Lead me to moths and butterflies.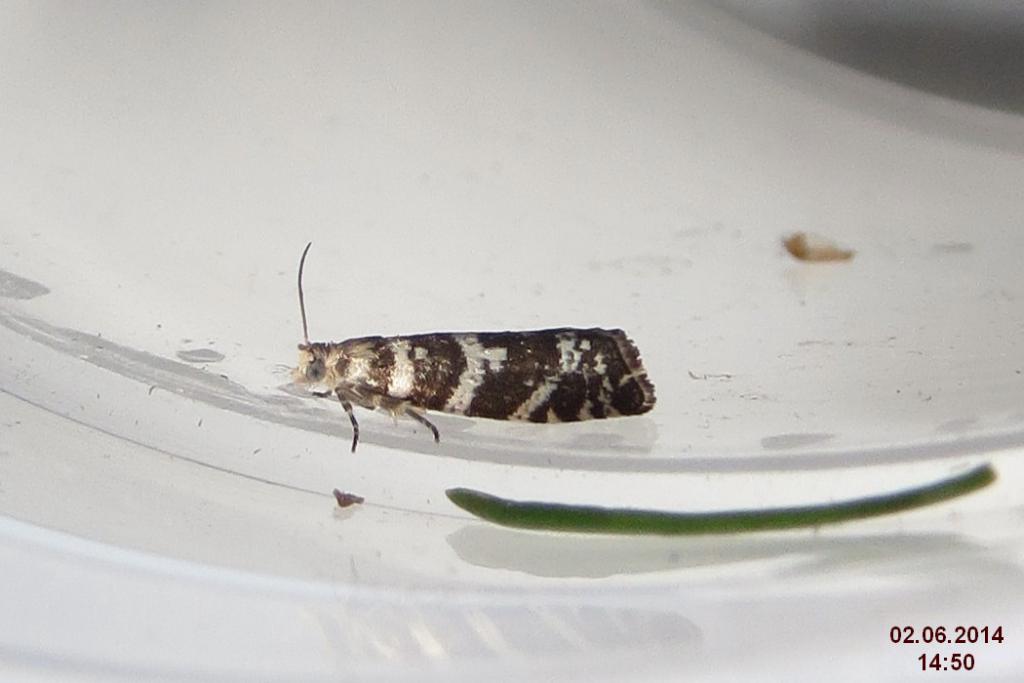
Lead to 269/239/658/451.
